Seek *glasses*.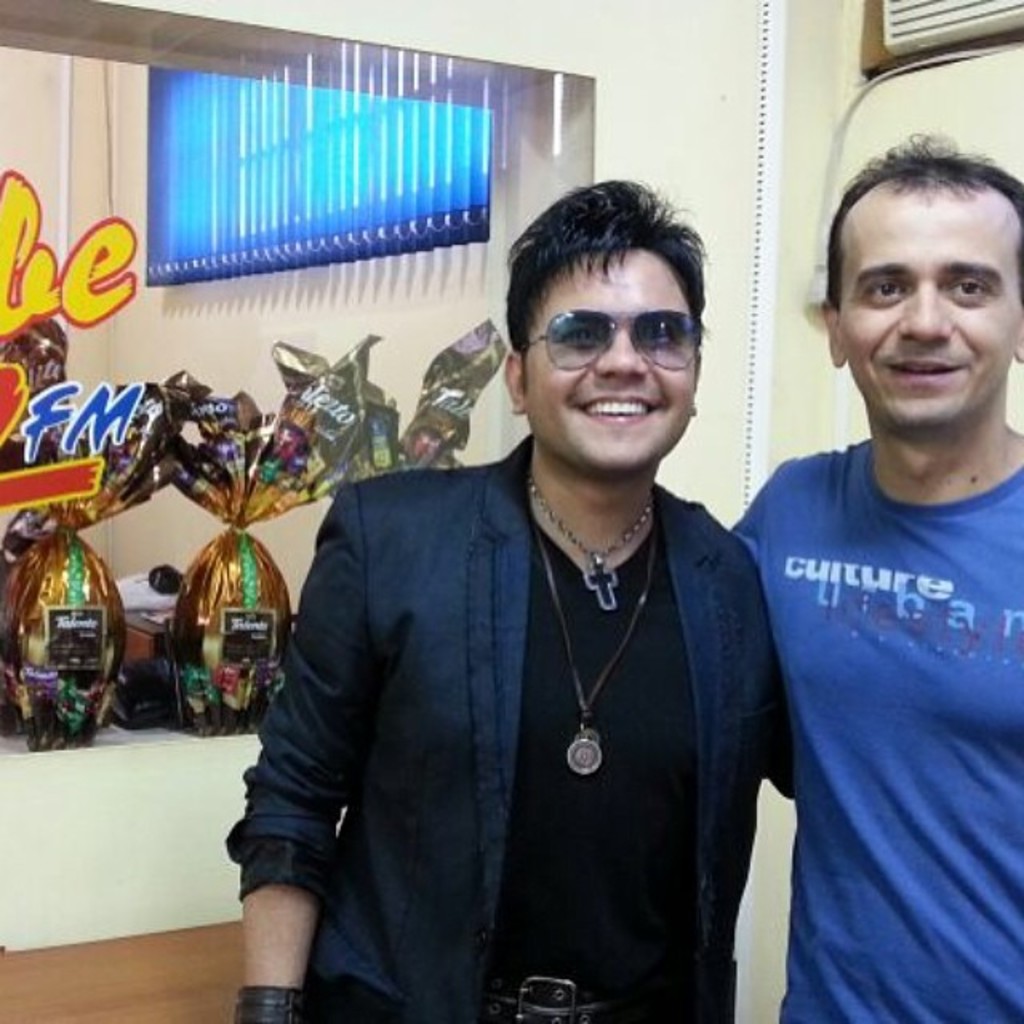
531,301,701,370.
